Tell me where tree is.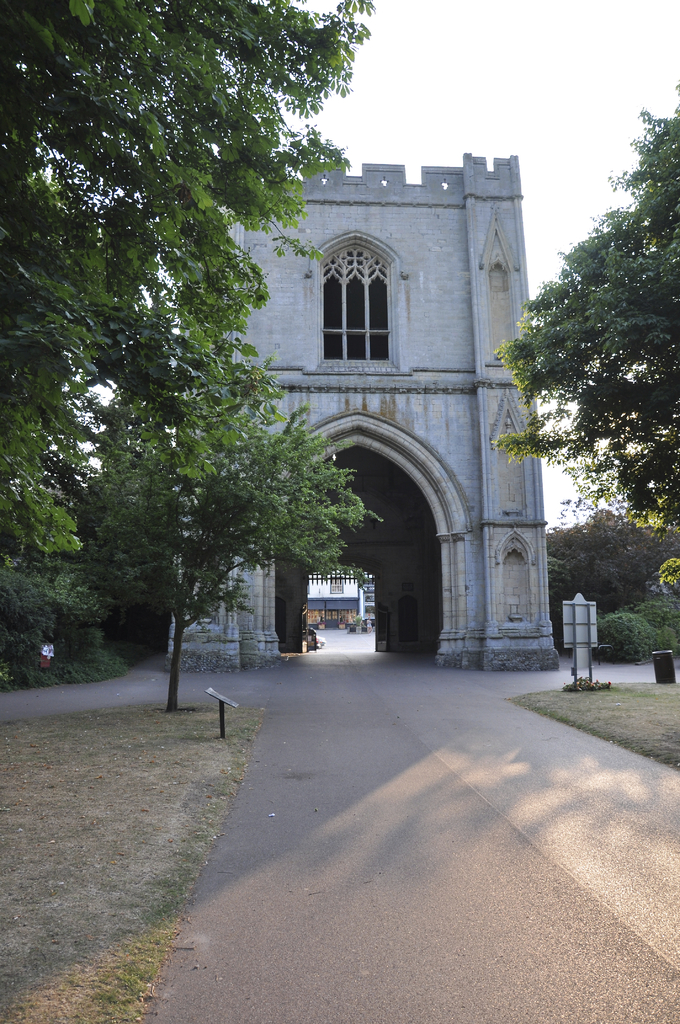
tree is at x1=0, y1=0, x2=381, y2=550.
